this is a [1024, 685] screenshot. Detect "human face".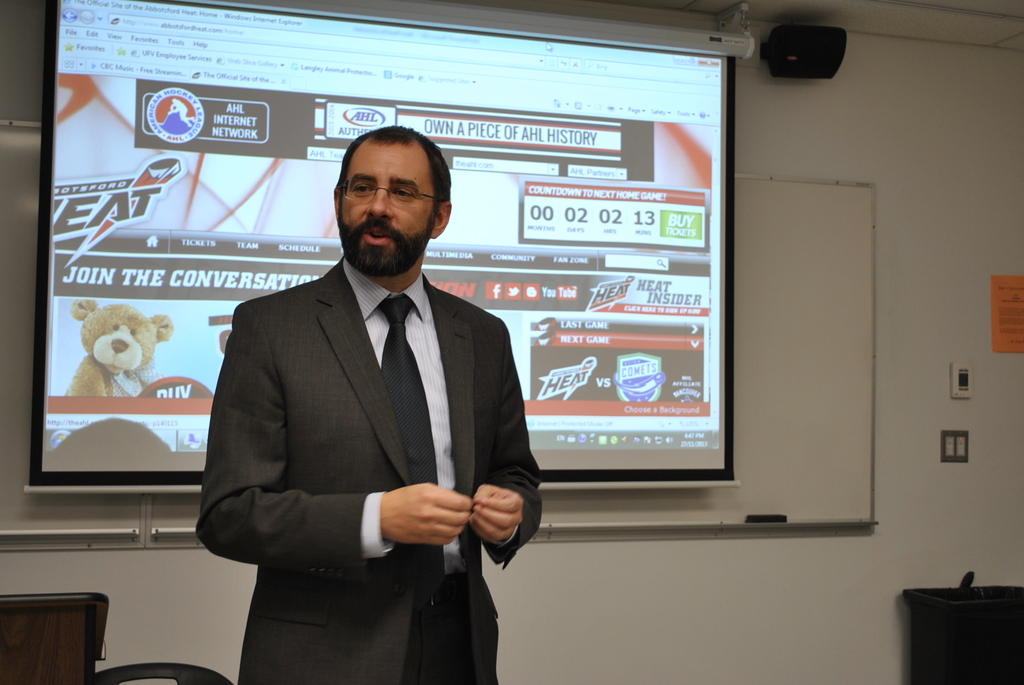
BBox(340, 121, 457, 274).
